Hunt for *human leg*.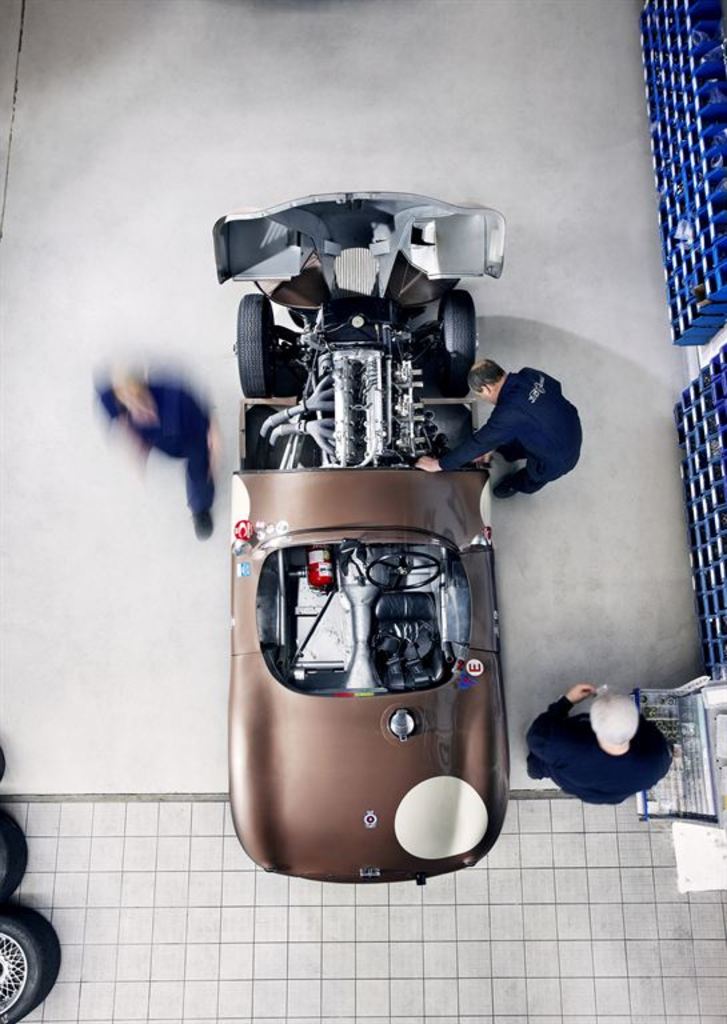
Hunted down at region(524, 752, 560, 780).
